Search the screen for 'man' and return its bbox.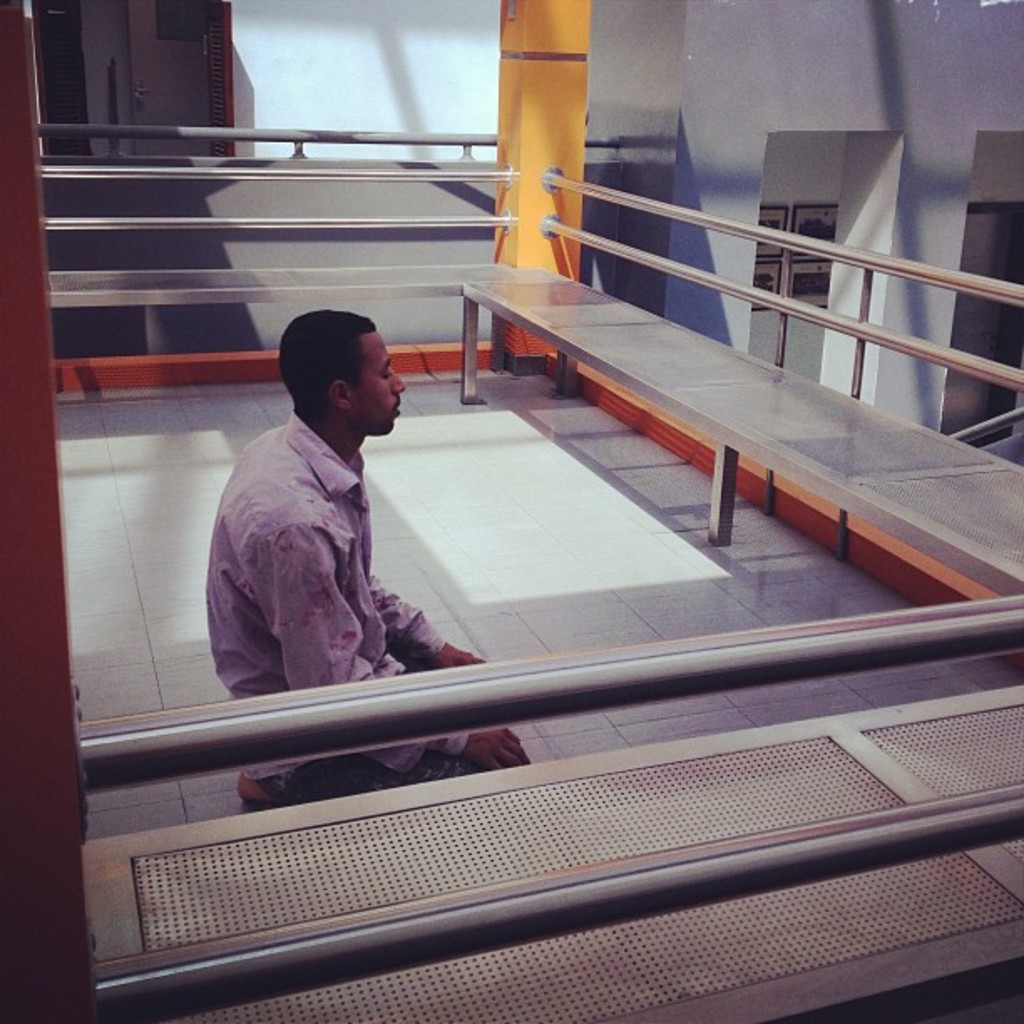
Found: <region>206, 308, 539, 806</region>.
